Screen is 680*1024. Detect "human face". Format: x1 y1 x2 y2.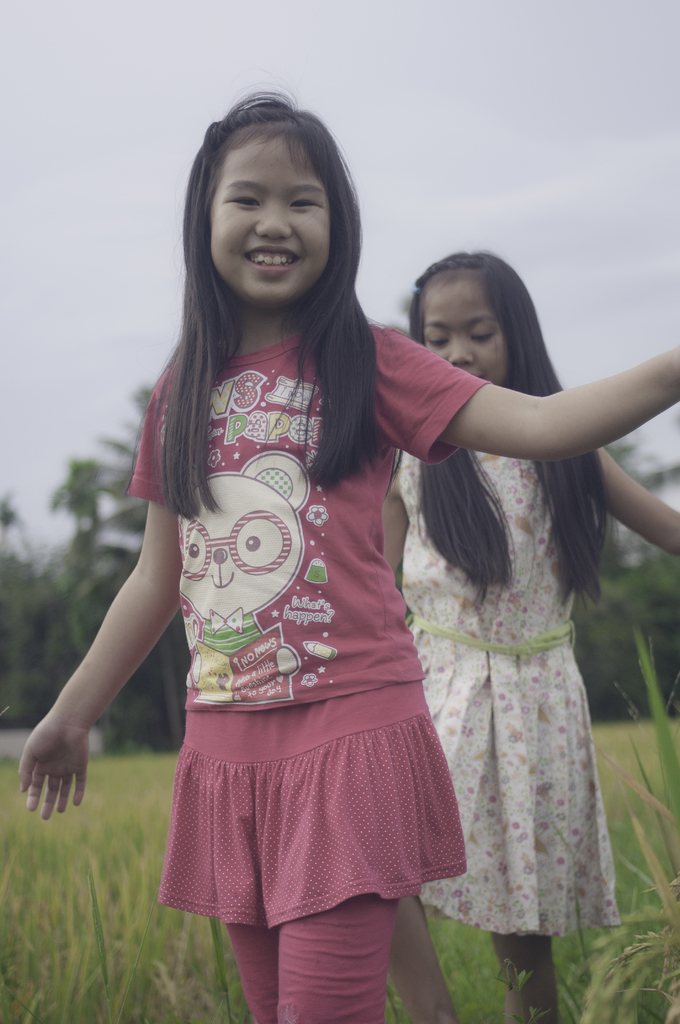
209 136 330 303.
